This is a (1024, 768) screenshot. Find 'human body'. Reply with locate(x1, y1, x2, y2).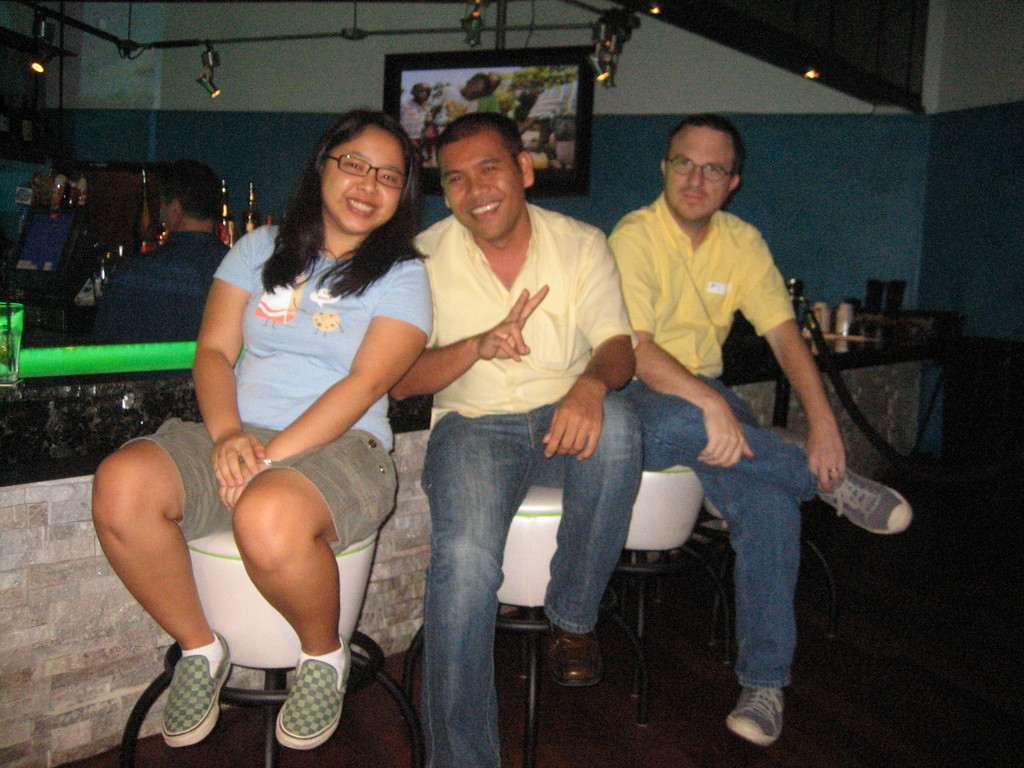
locate(440, 72, 488, 125).
